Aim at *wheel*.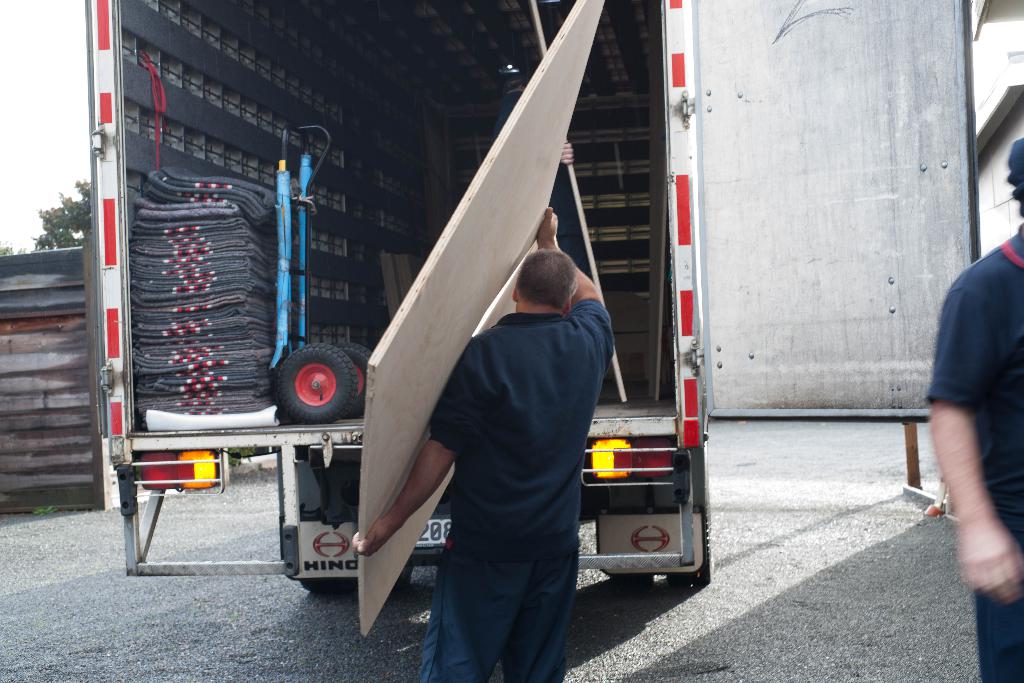
Aimed at detection(348, 564, 413, 602).
